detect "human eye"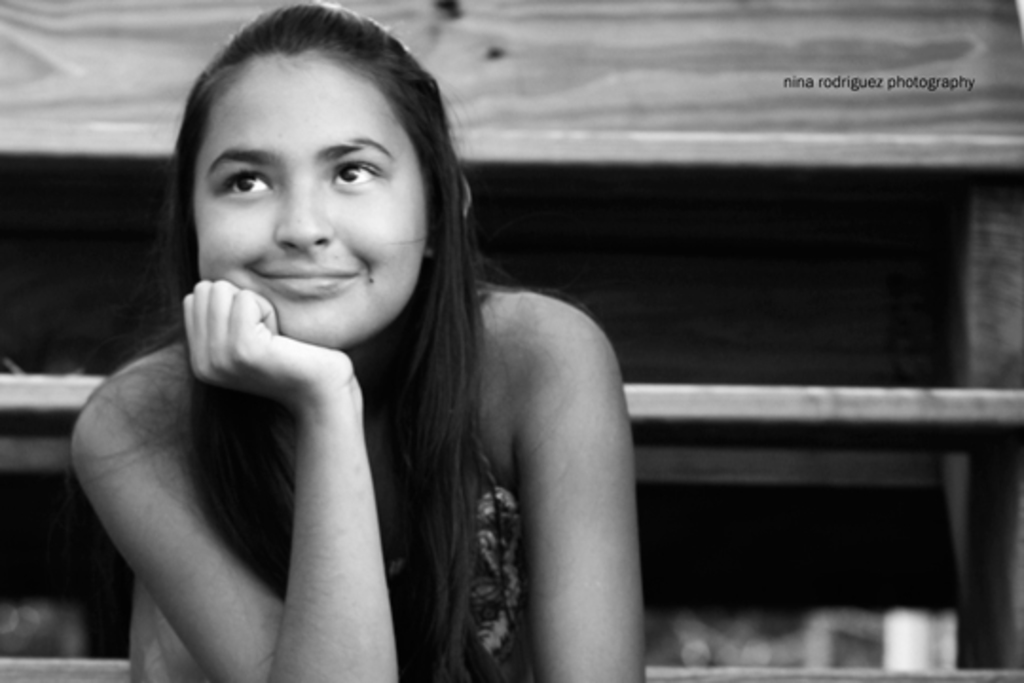
[192,142,273,211]
